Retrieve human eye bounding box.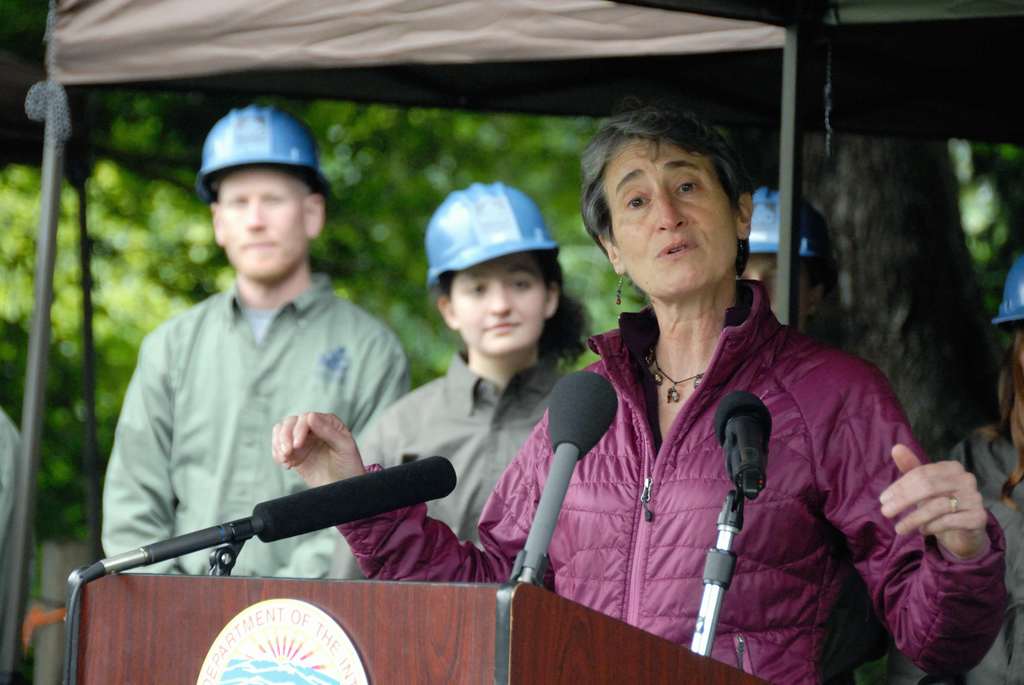
Bounding box: x1=662, y1=170, x2=719, y2=198.
